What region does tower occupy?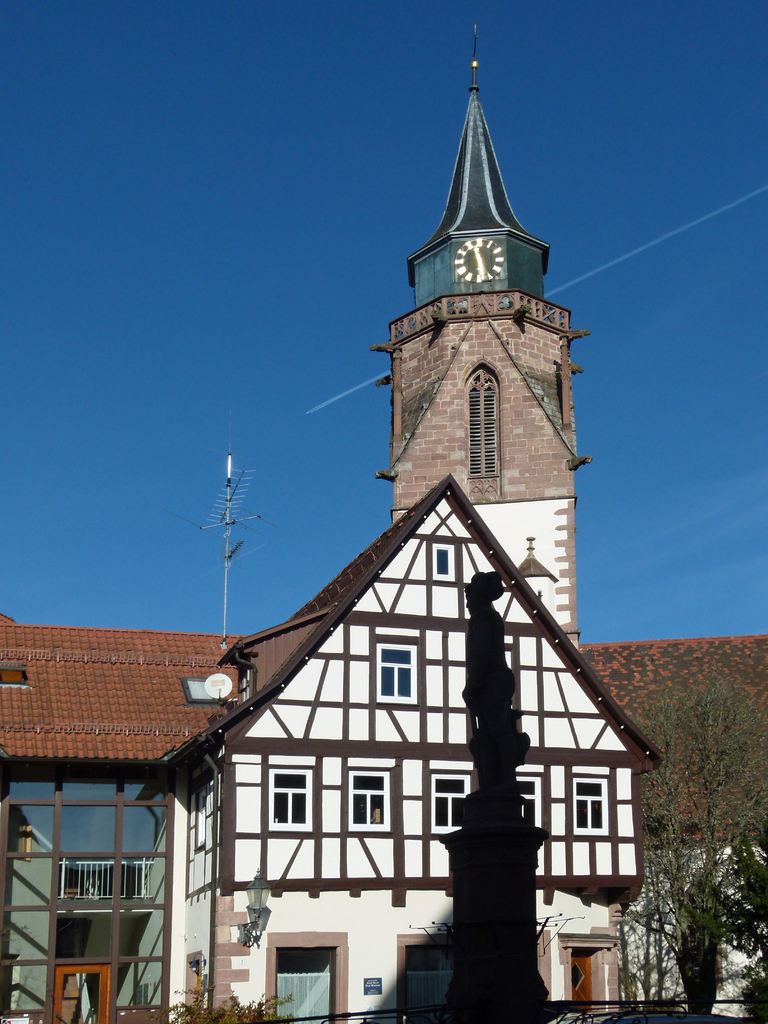
[left=360, top=29, right=593, bottom=650].
